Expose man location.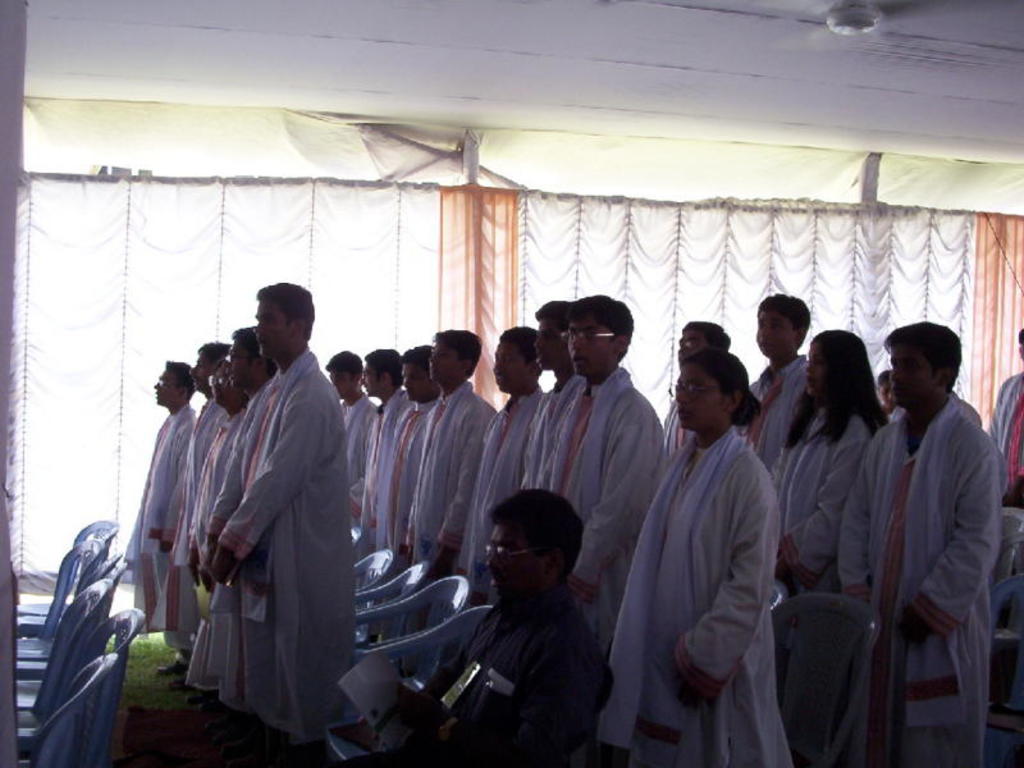
Exposed at bbox(547, 291, 668, 664).
